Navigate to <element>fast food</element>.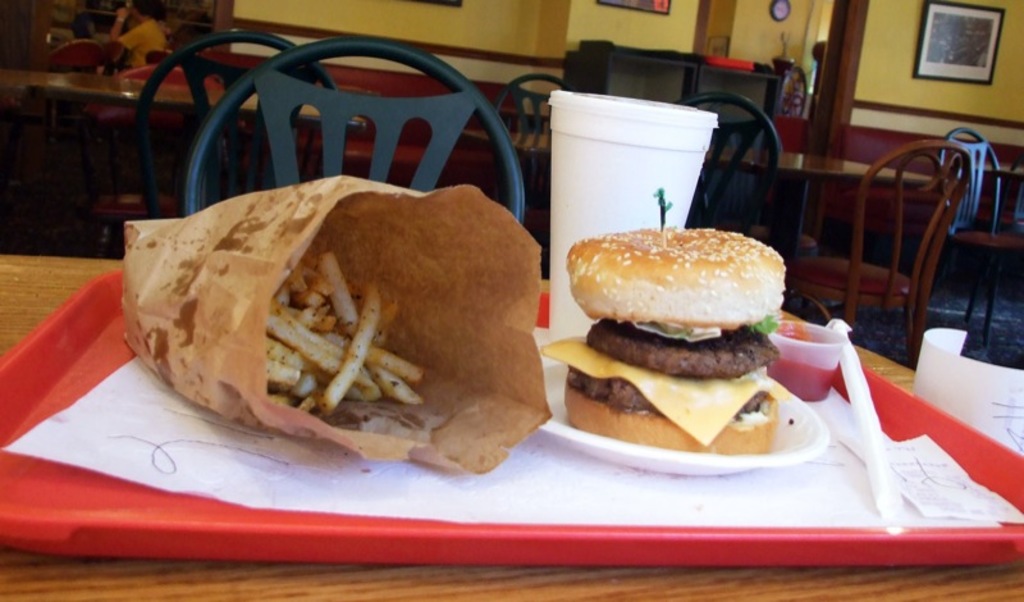
Navigation target: pyautogui.locateOnScreen(293, 286, 323, 302).
